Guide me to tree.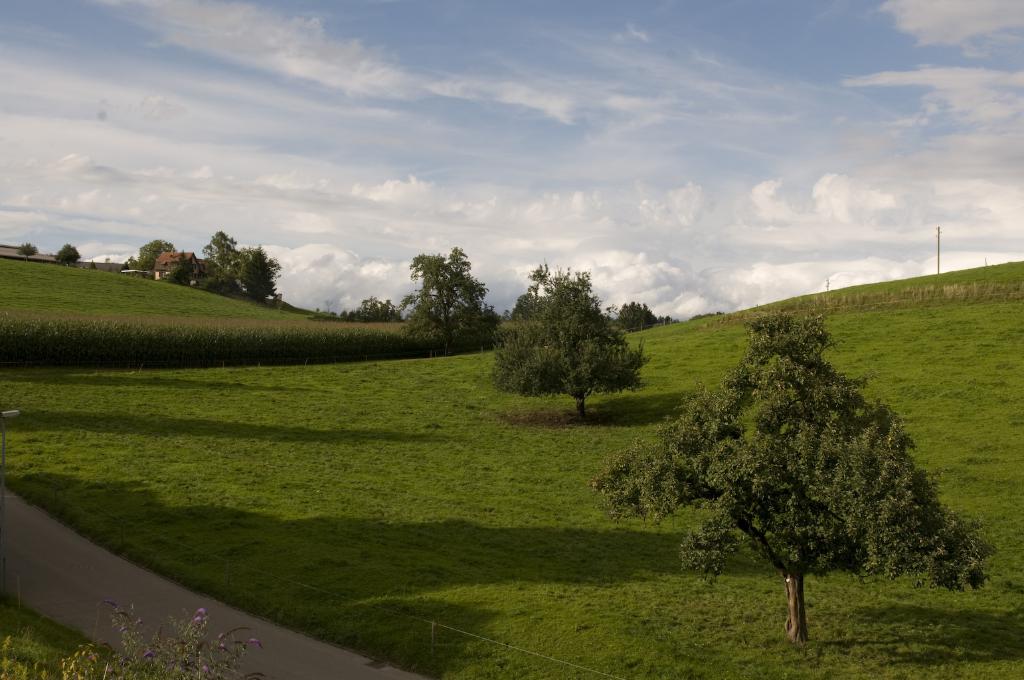
Guidance: <region>15, 241, 37, 260</region>.
